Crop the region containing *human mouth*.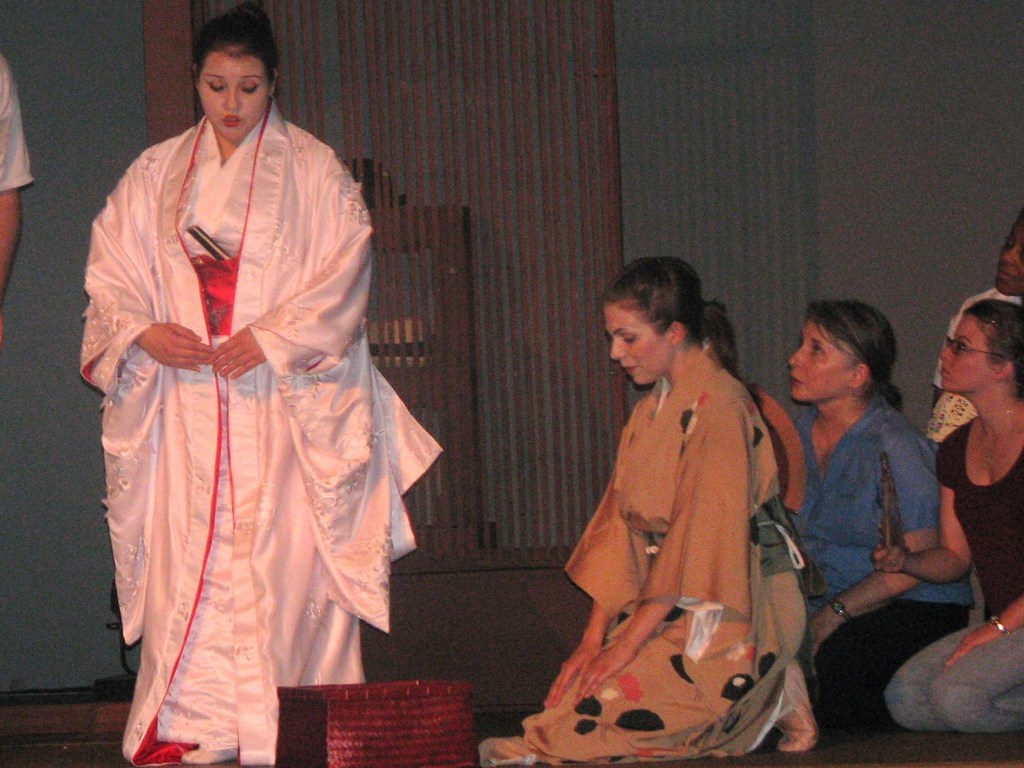
Crop region: [788, 374, 801, 394].
